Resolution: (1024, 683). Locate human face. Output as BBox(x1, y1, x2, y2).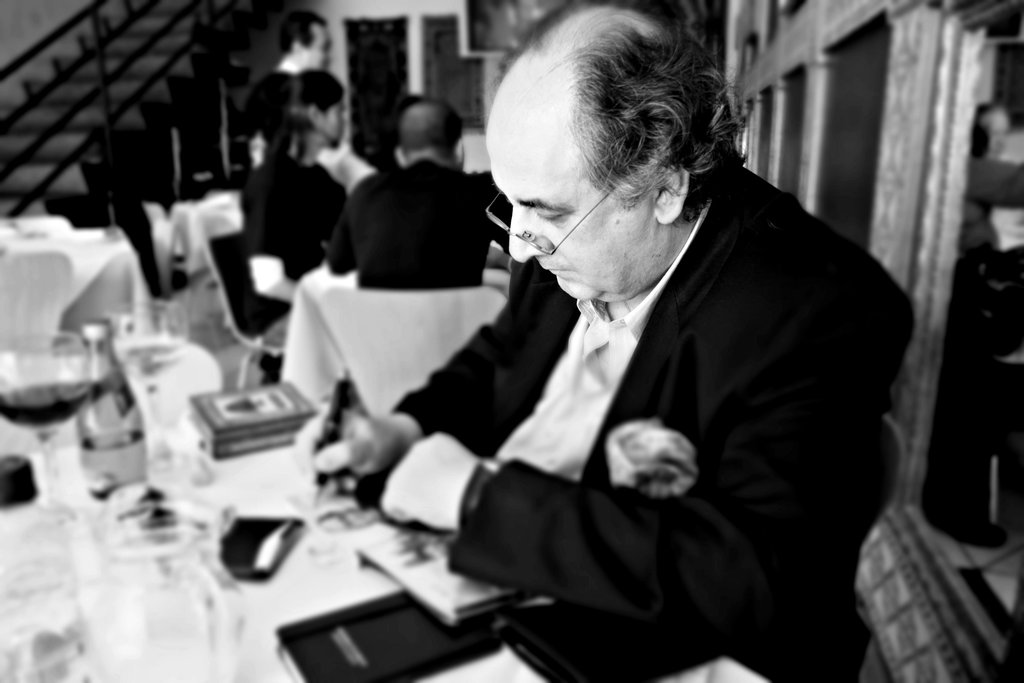
BBox(305, 24, 332, 68).
